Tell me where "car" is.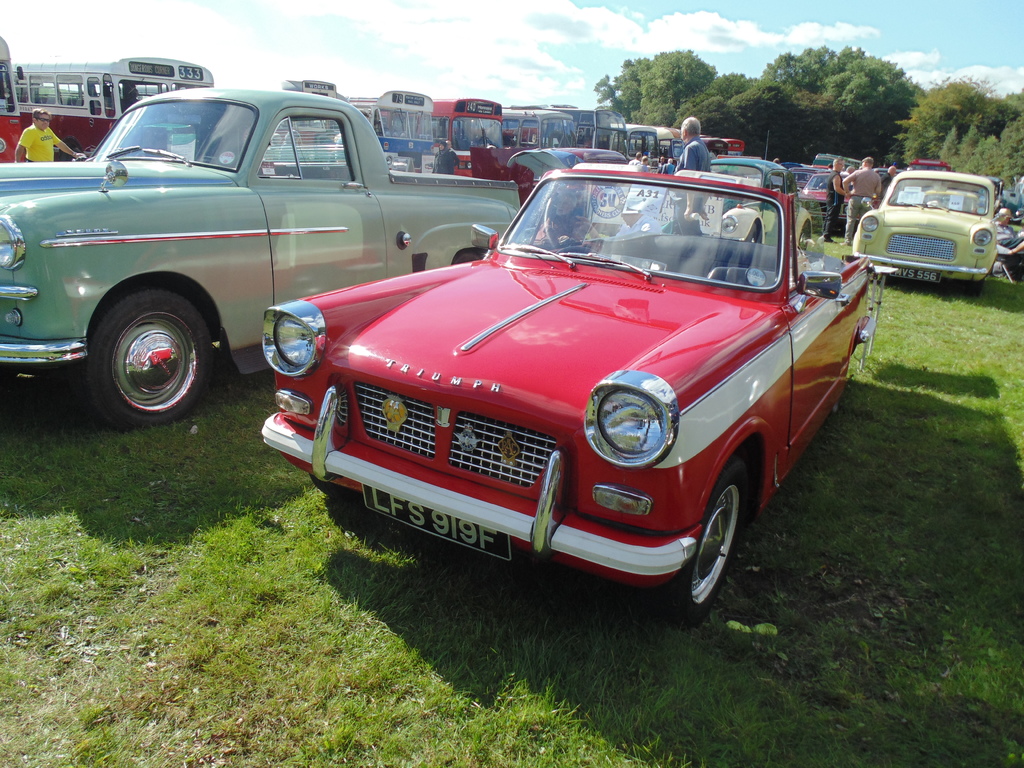
"car" is at x1=248, y1=173, x2=883, y2=614.
